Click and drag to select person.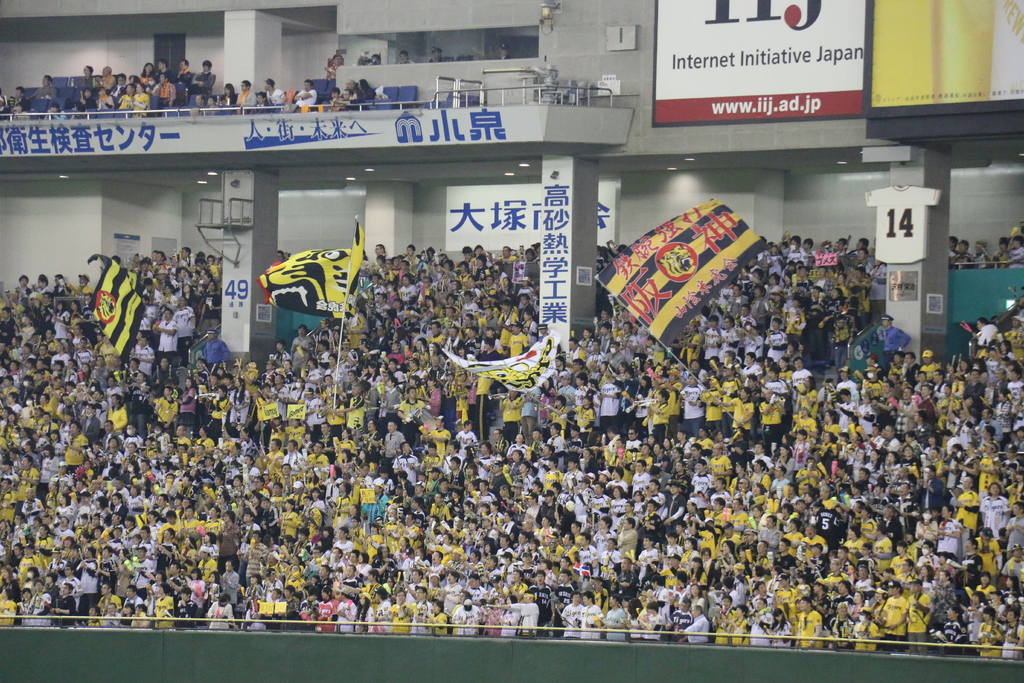
Selection: box(591, 595, 638, 644).
